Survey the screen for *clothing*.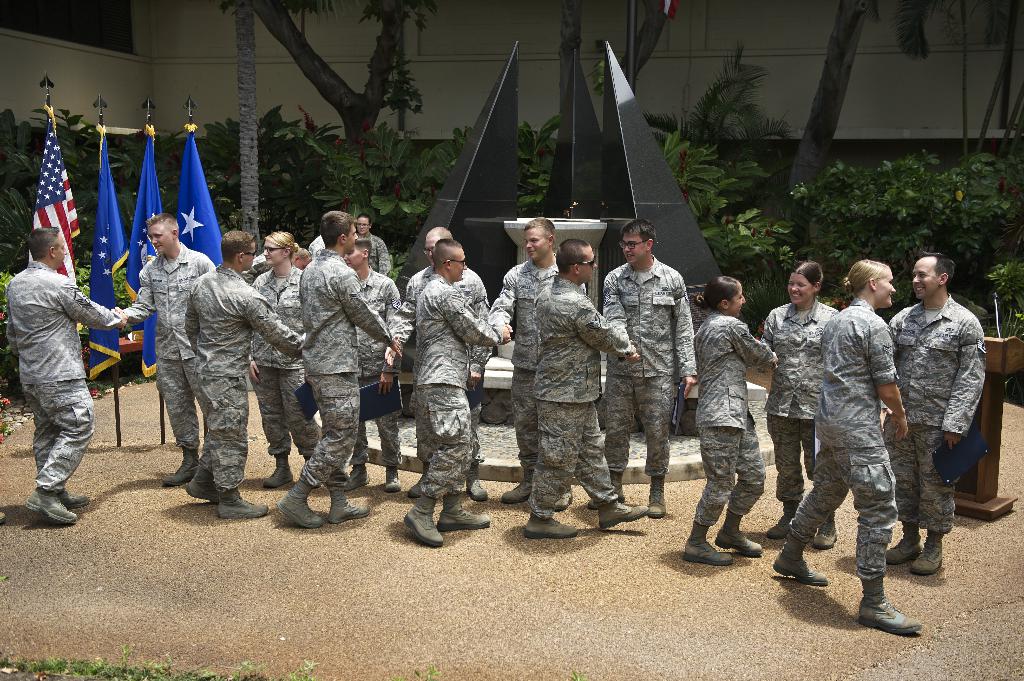
Survey found: bbox(753, 293, 843, 544).
